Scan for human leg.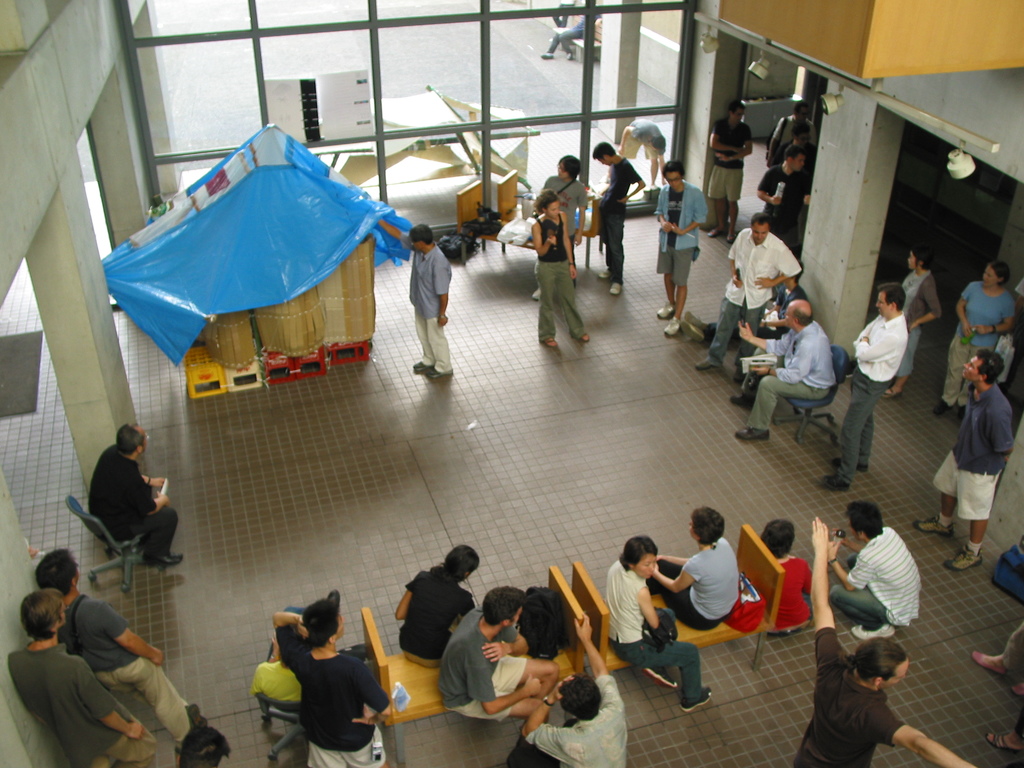
Scan result: [879,373,908,397].
